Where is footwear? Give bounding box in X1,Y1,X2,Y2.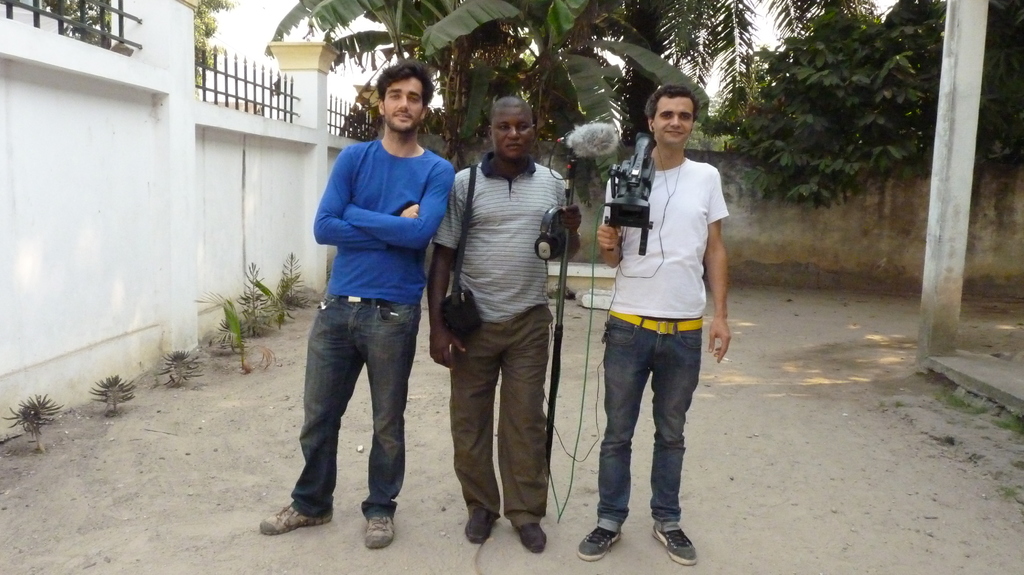
650,523,695,565.
